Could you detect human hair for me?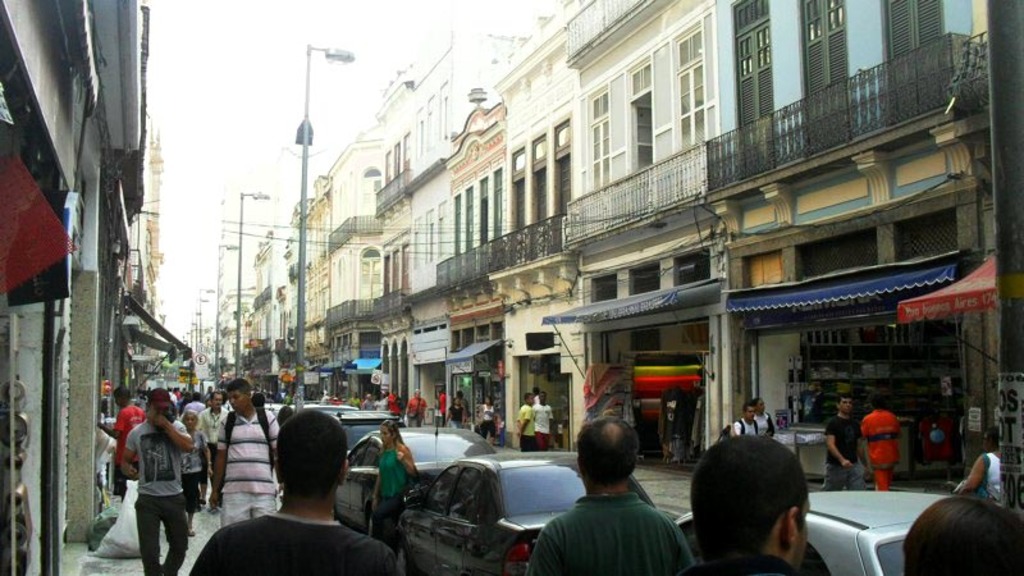
Detection result: (x1=383, y1=419, x2=406, y2=452).
